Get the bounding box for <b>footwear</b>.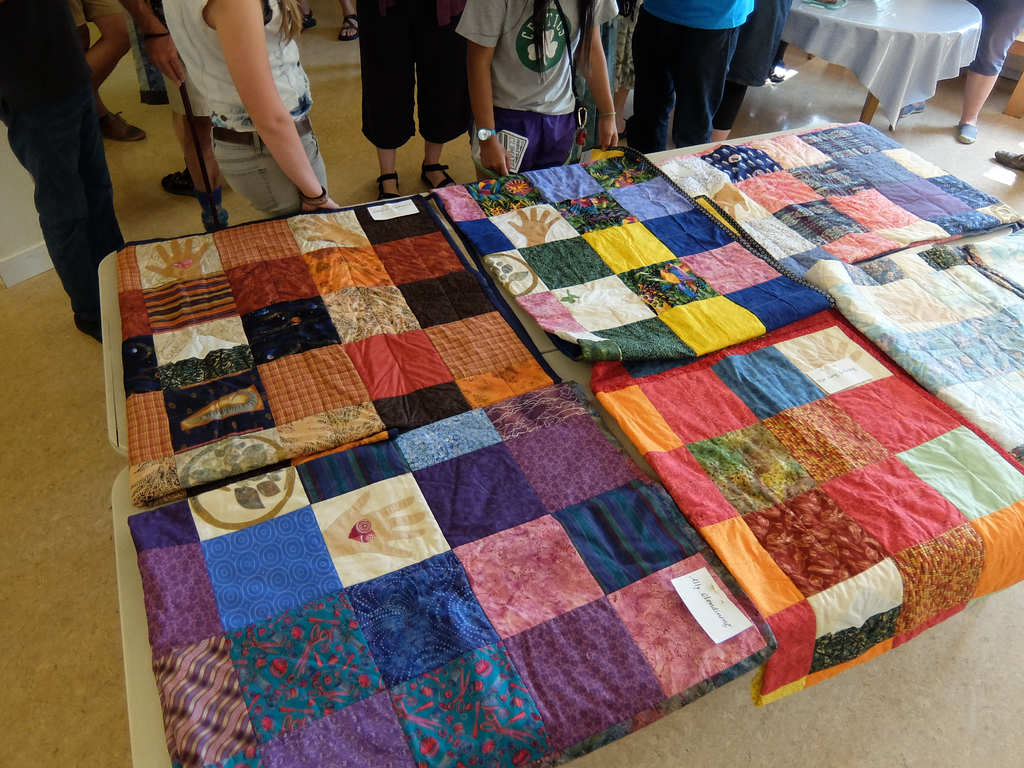
BBox(104, 108, 149, 147).
